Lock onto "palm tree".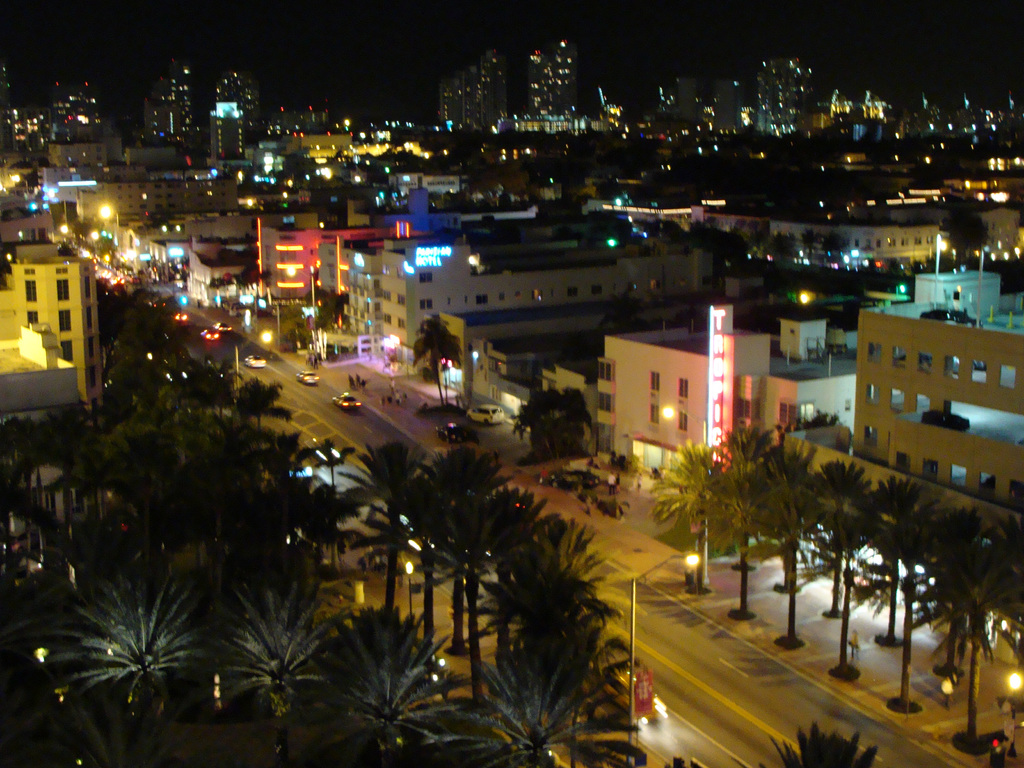
Locked: rect(748, 435, 831, 651).
